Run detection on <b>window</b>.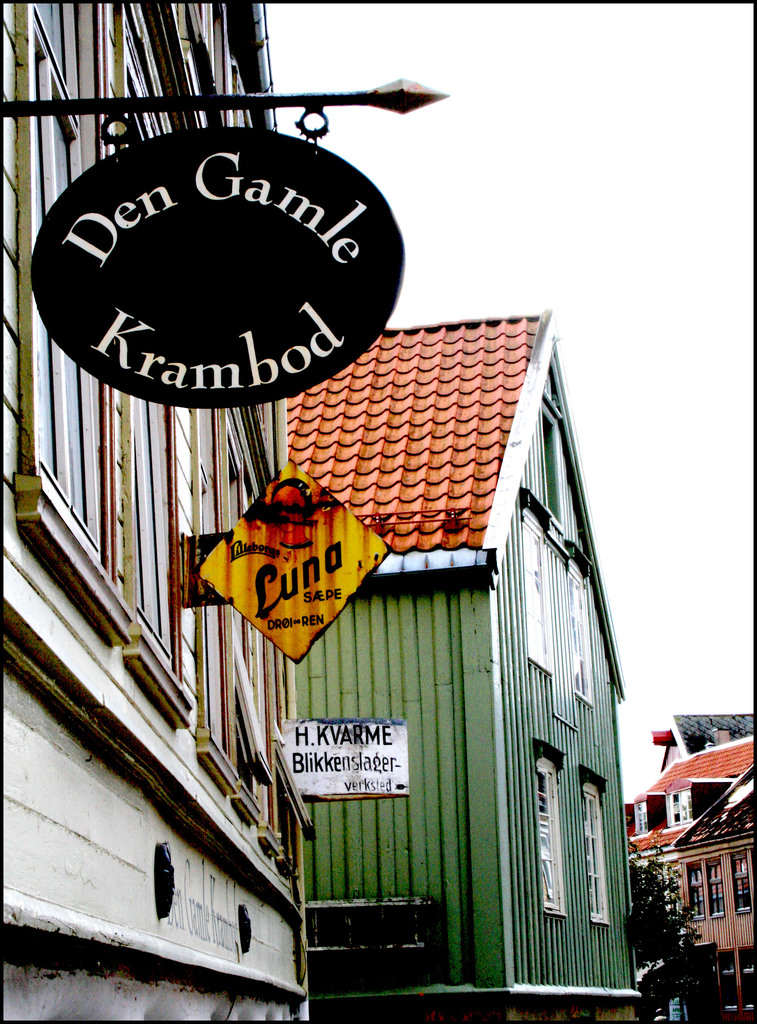
Result: Rect(514, 520, 542, 669).
